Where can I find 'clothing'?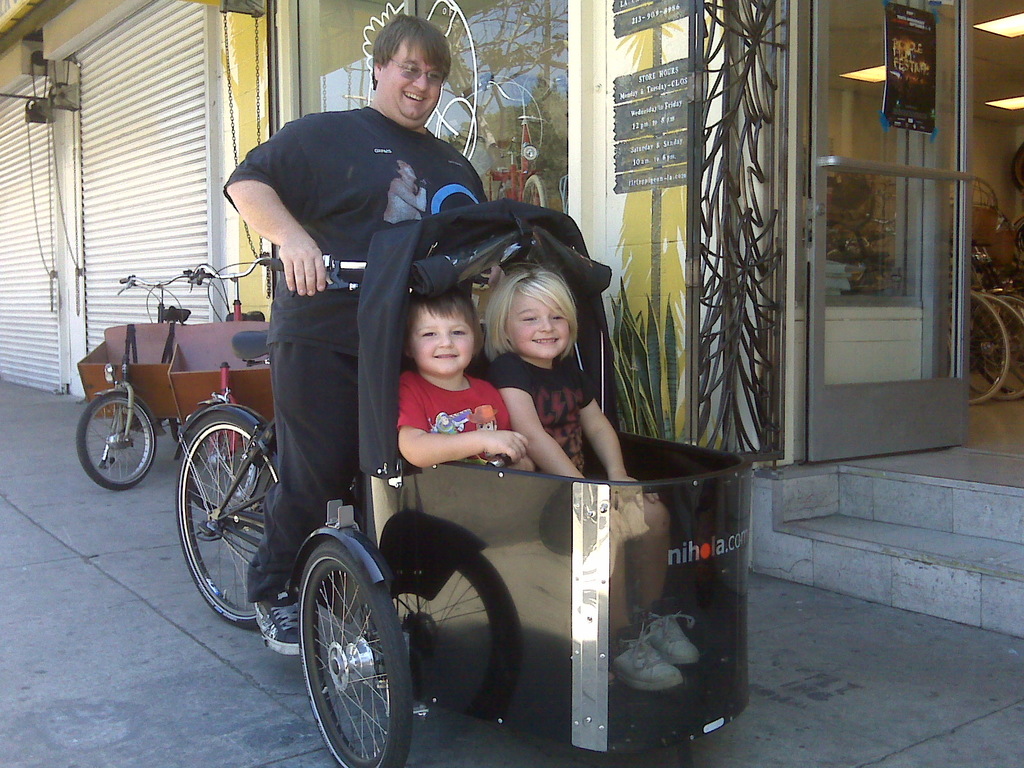
You can find it at {"x1": 360, "y1": 209, "x2": 620, "y2": 481}.
